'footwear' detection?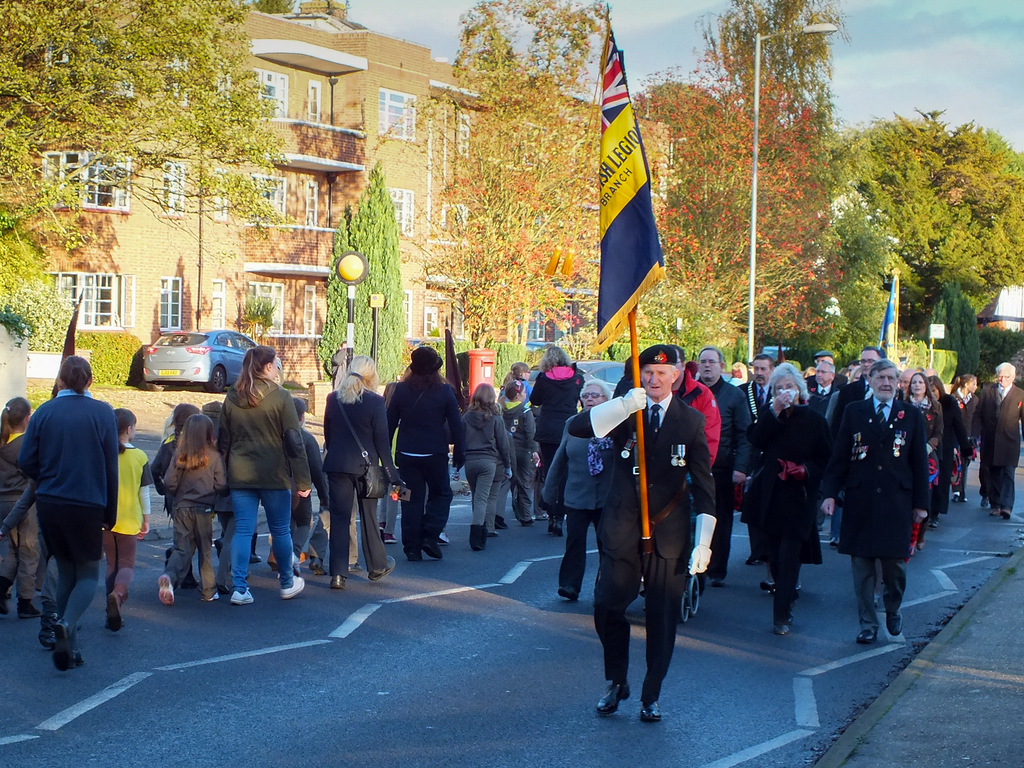
Rect(857, 627, 881, 643)
